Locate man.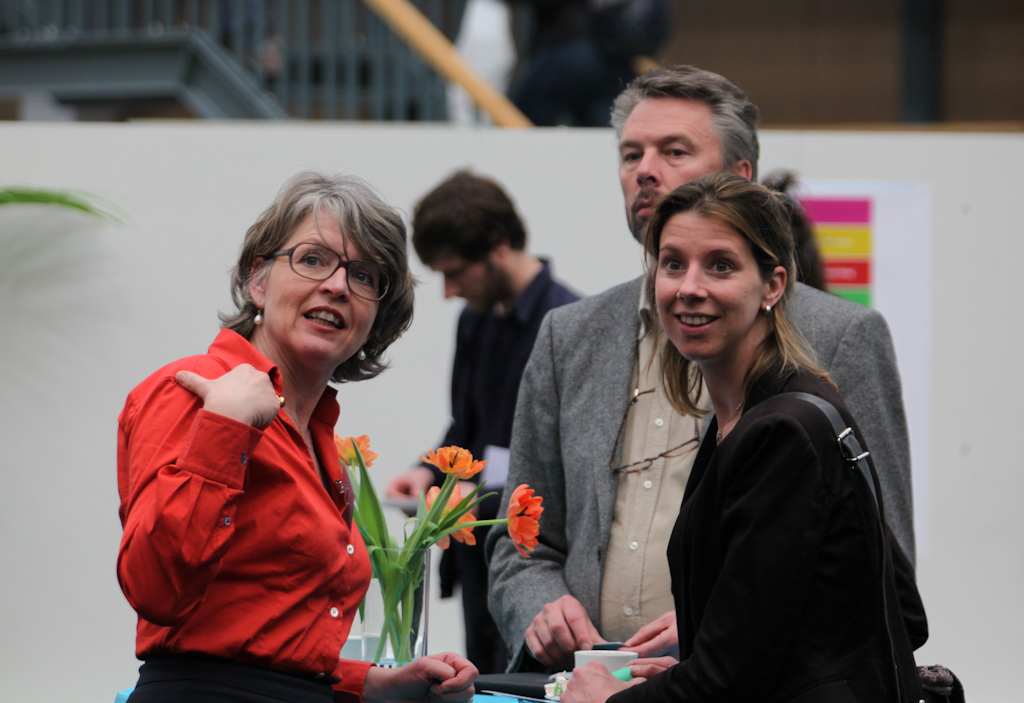
Bounding box: [left=484, top=62, right=915, bottom=668].
